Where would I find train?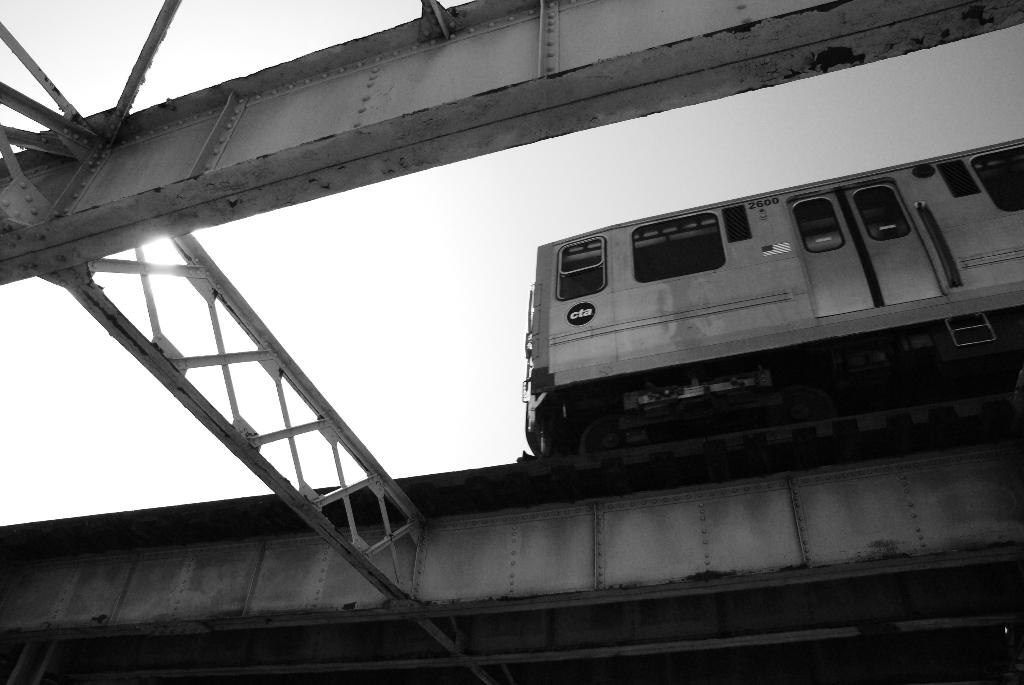
At Rect(519, 132, 1023, 466).
